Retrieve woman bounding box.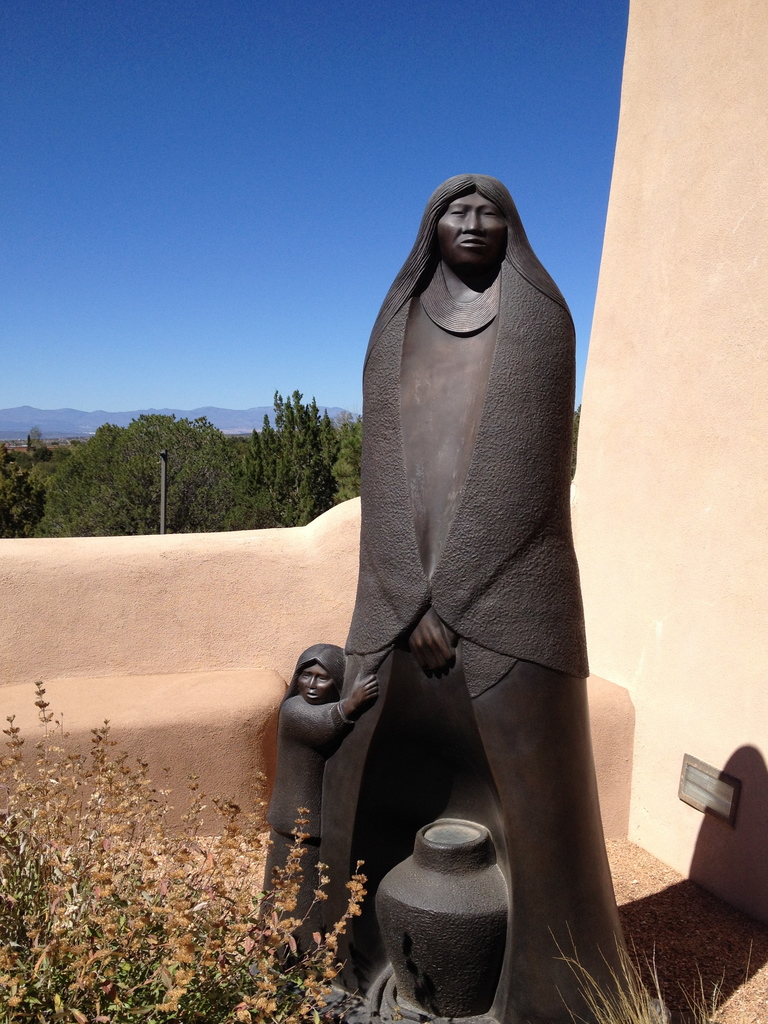
Bounding box: bbox=[321, 166, 619, 1019].
